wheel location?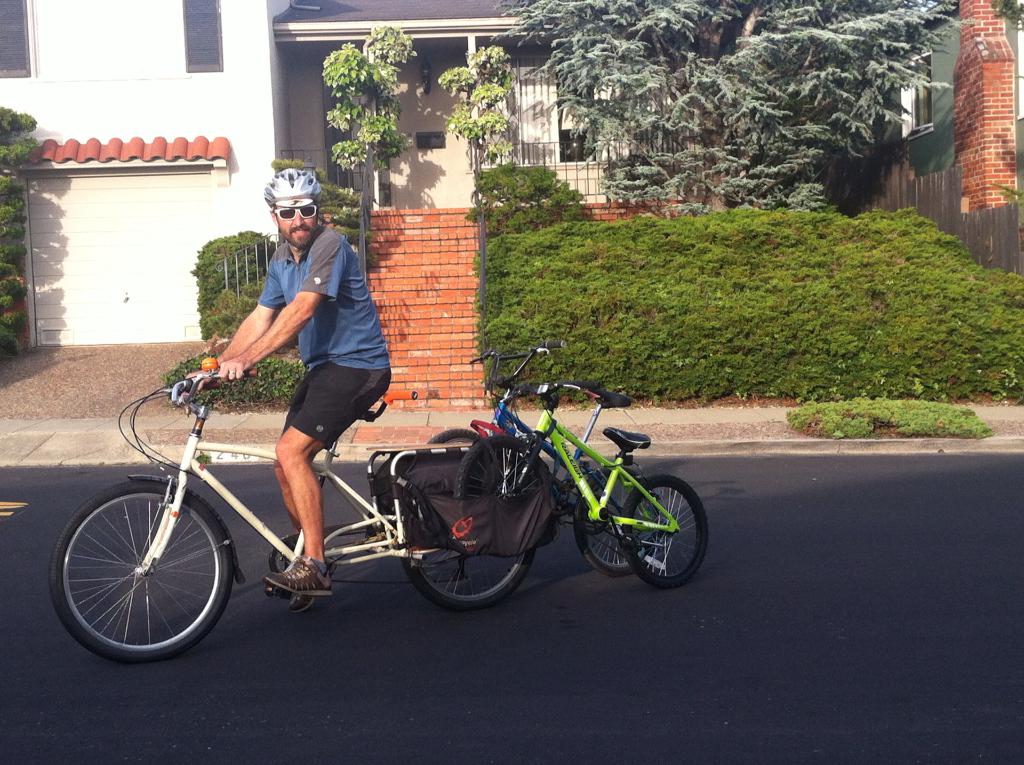
{"left": 572, "top": 464, "right": 662, "bottom": 580}
